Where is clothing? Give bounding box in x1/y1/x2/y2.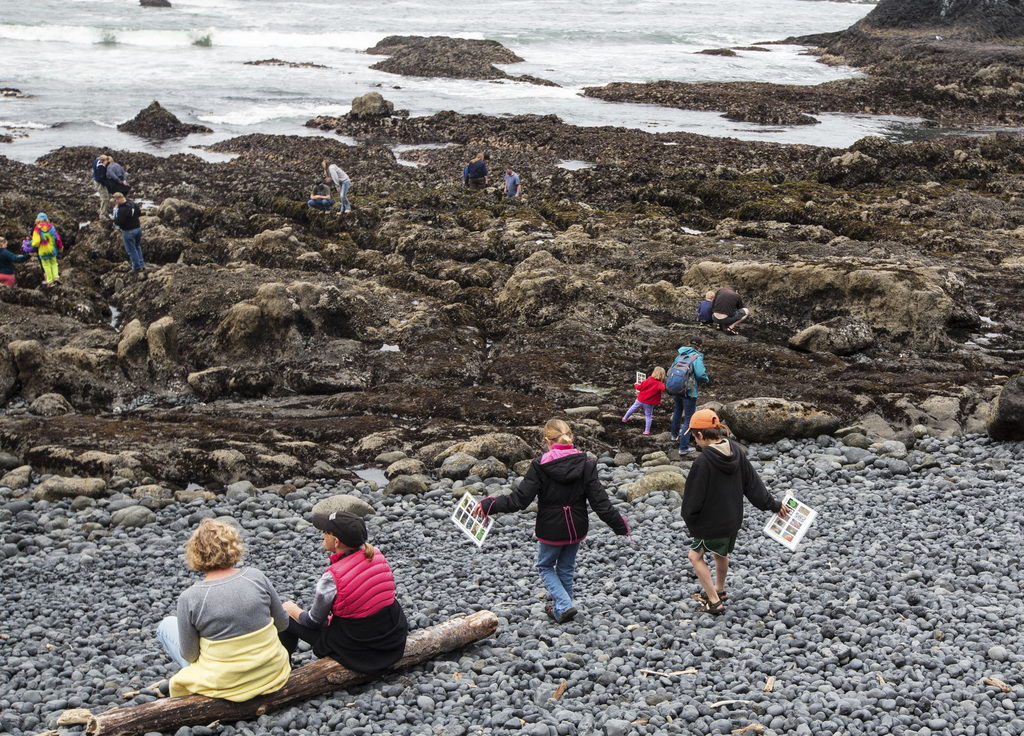
87/157/140/200.
